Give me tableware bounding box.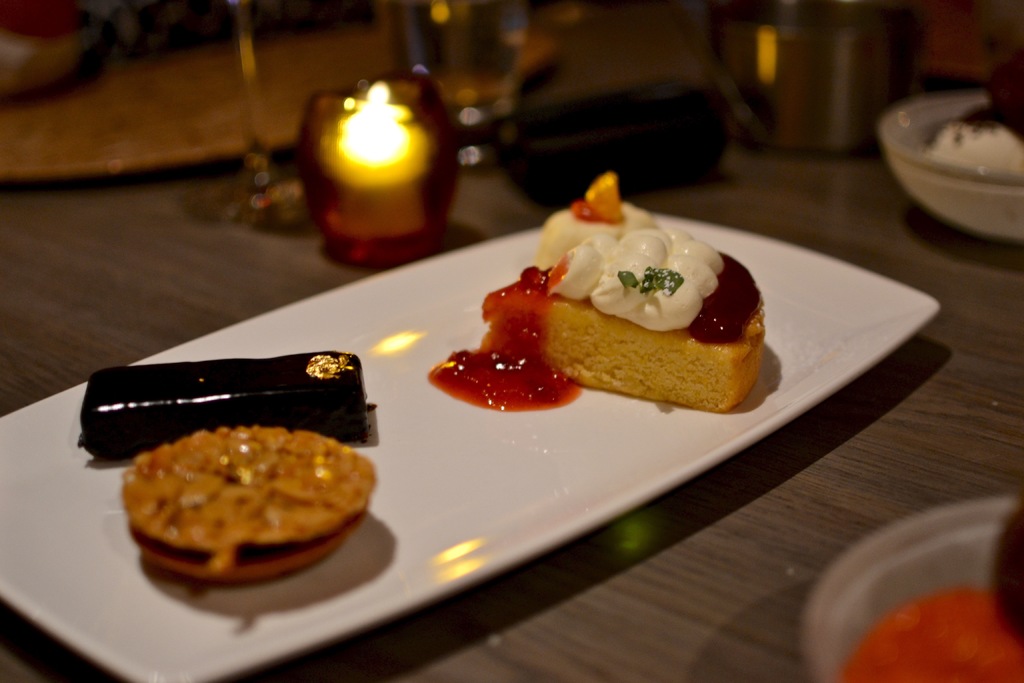
{"left": 888, "top": 85, "right": 1023, "bottom": 251}.
